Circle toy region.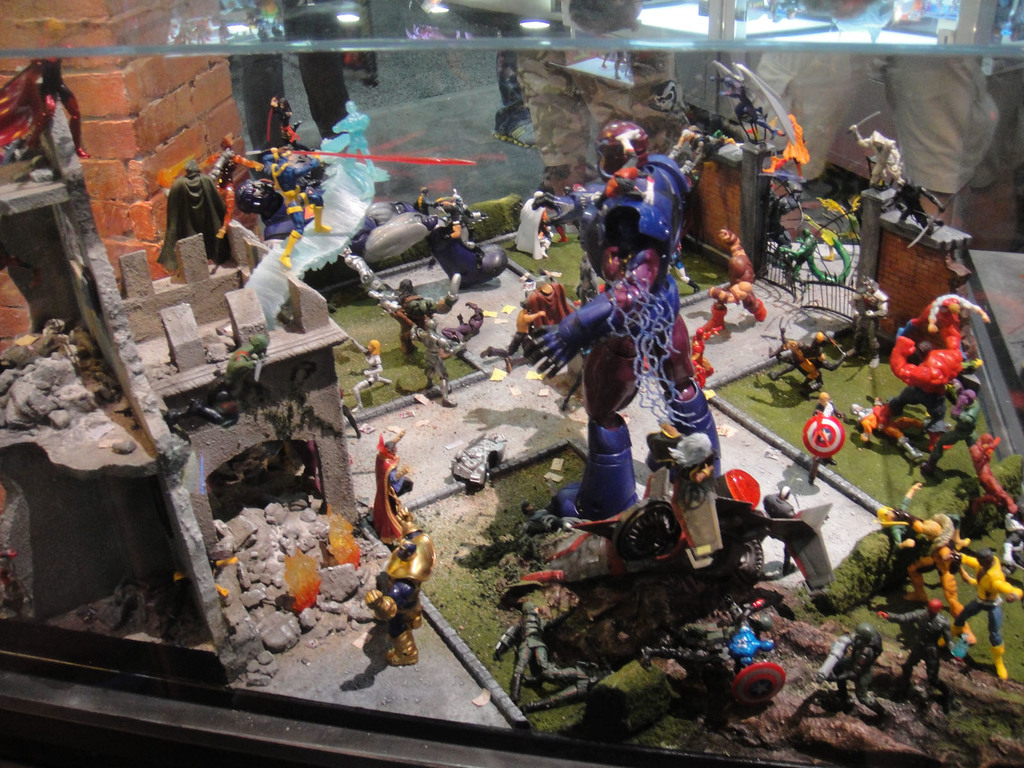
Region: select_region(842, 109, 918, 213).
